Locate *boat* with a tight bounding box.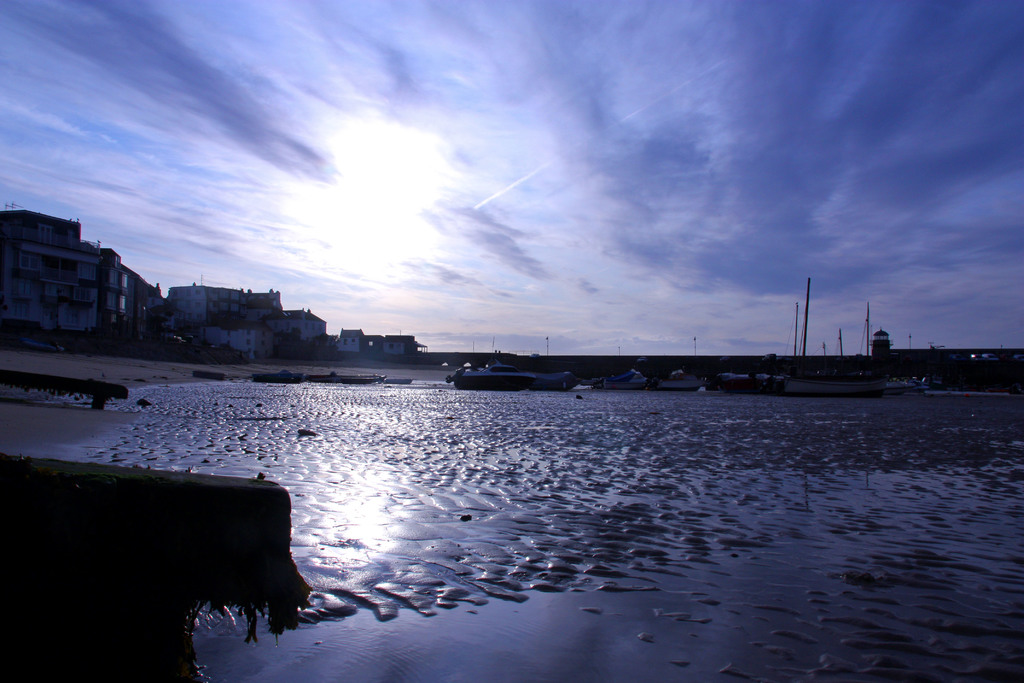
[left=653, top=367, right=705, bottom=393].
